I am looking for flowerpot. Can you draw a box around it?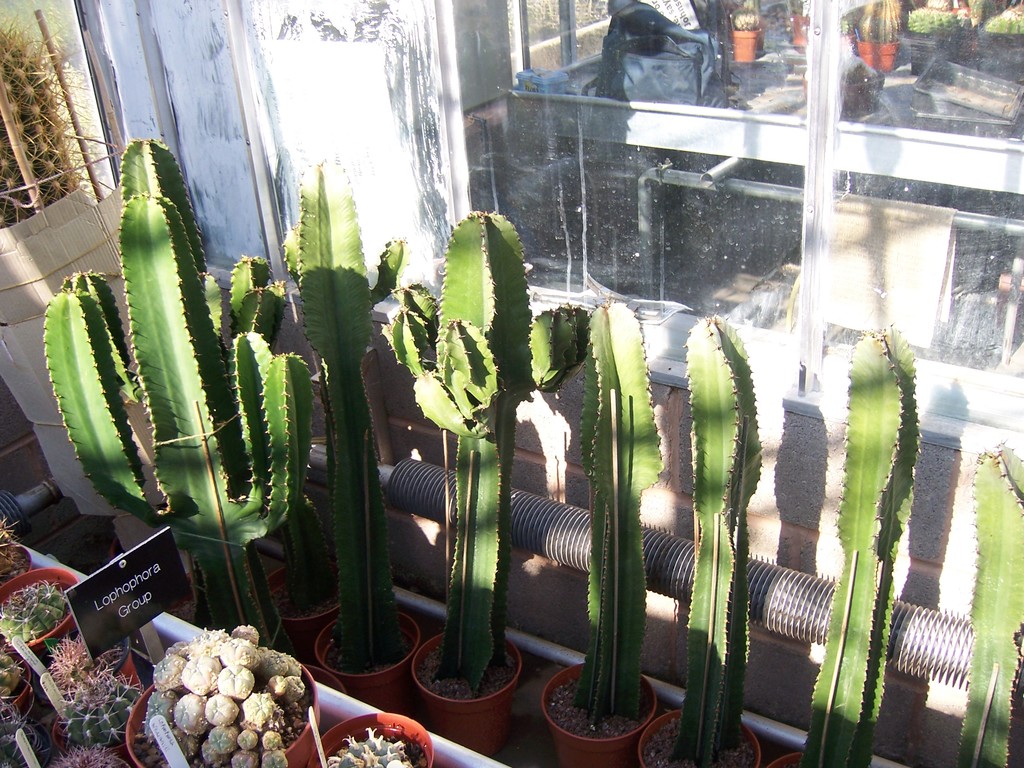
Sure, the bounding box is crop(636, 719, 767, 767).
